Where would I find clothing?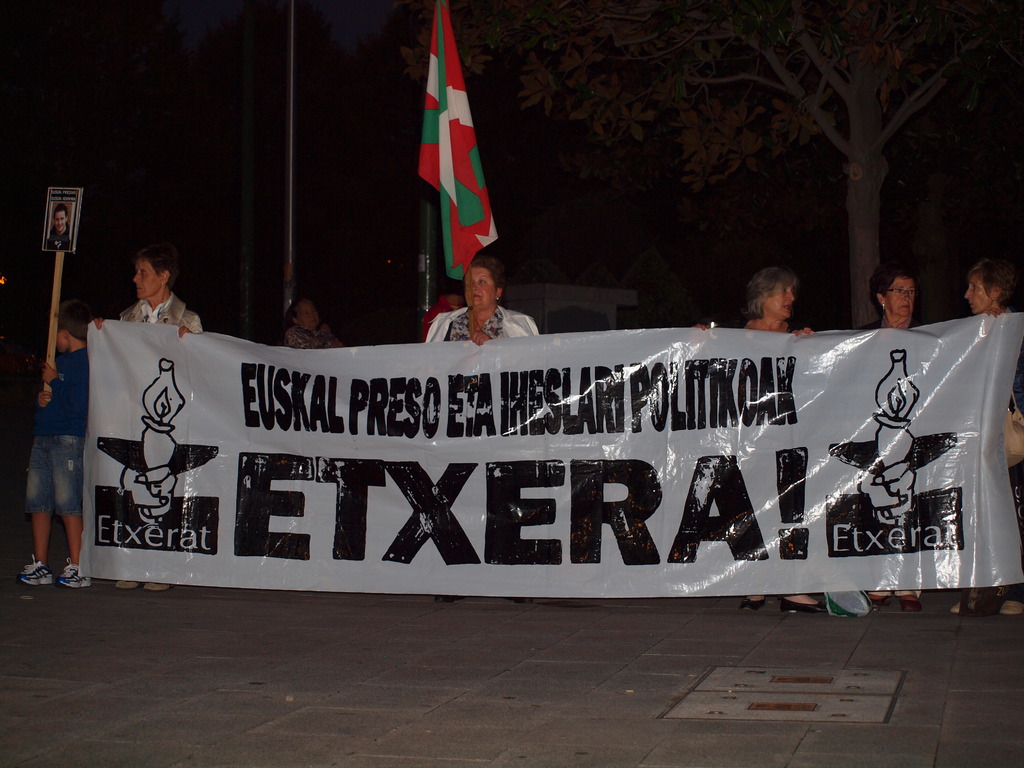
At locate(424, 305, 541, 340).
